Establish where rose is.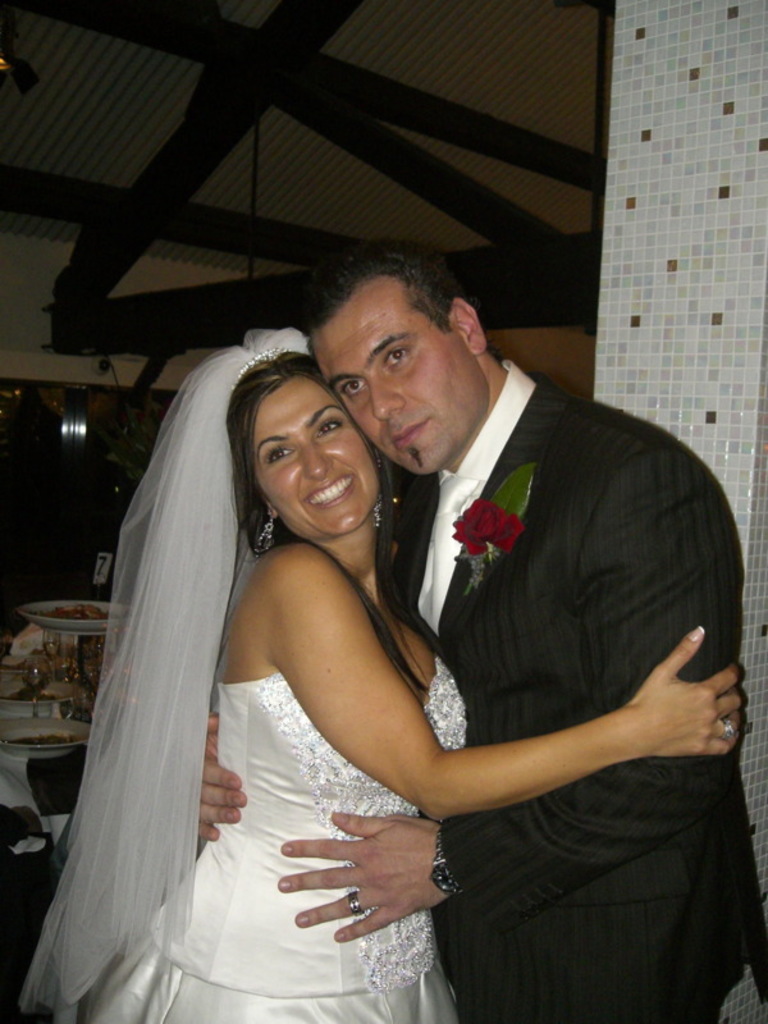
Established at [left=448, top=498, right=524, bottom=558].
